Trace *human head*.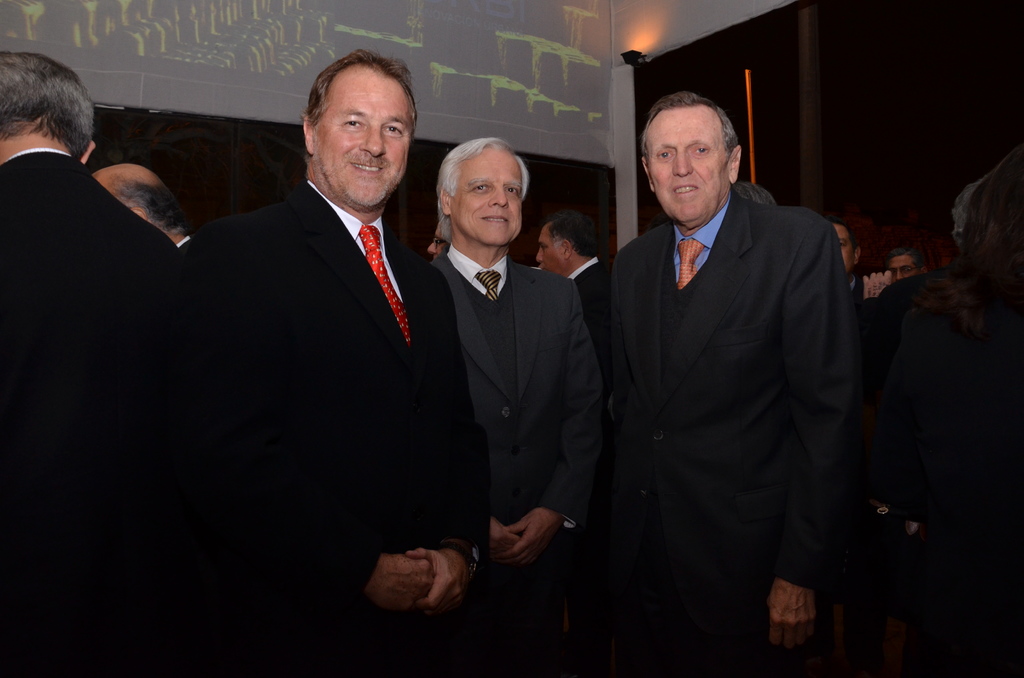
Traced to detection(301, 47, 416, 207).
